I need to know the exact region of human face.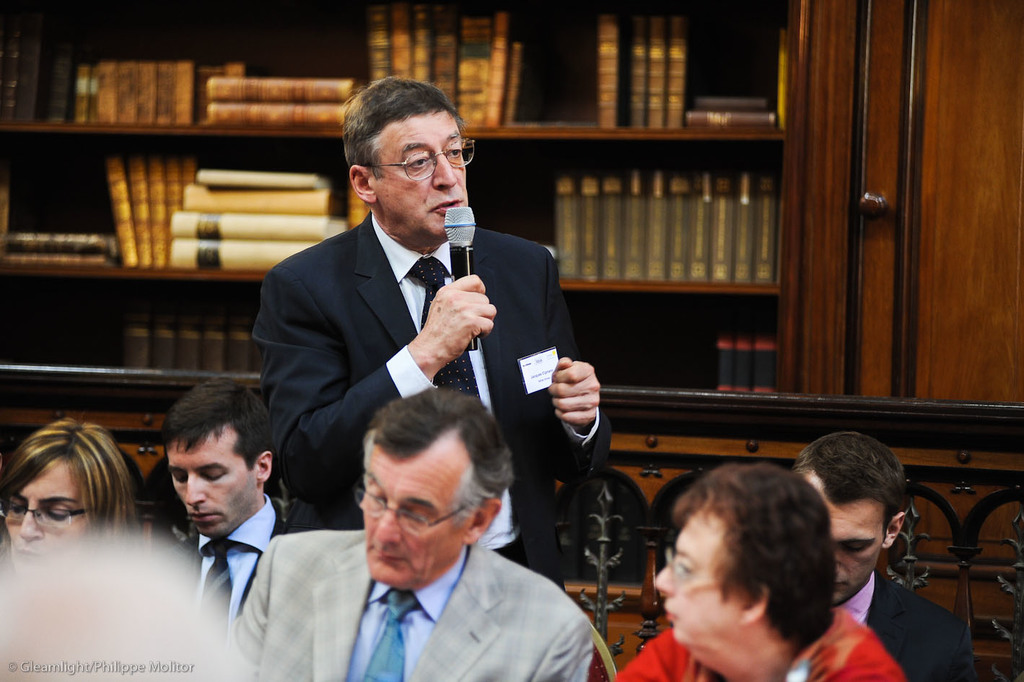
Region: [left=162, top=444, right=253, bottom=528].
